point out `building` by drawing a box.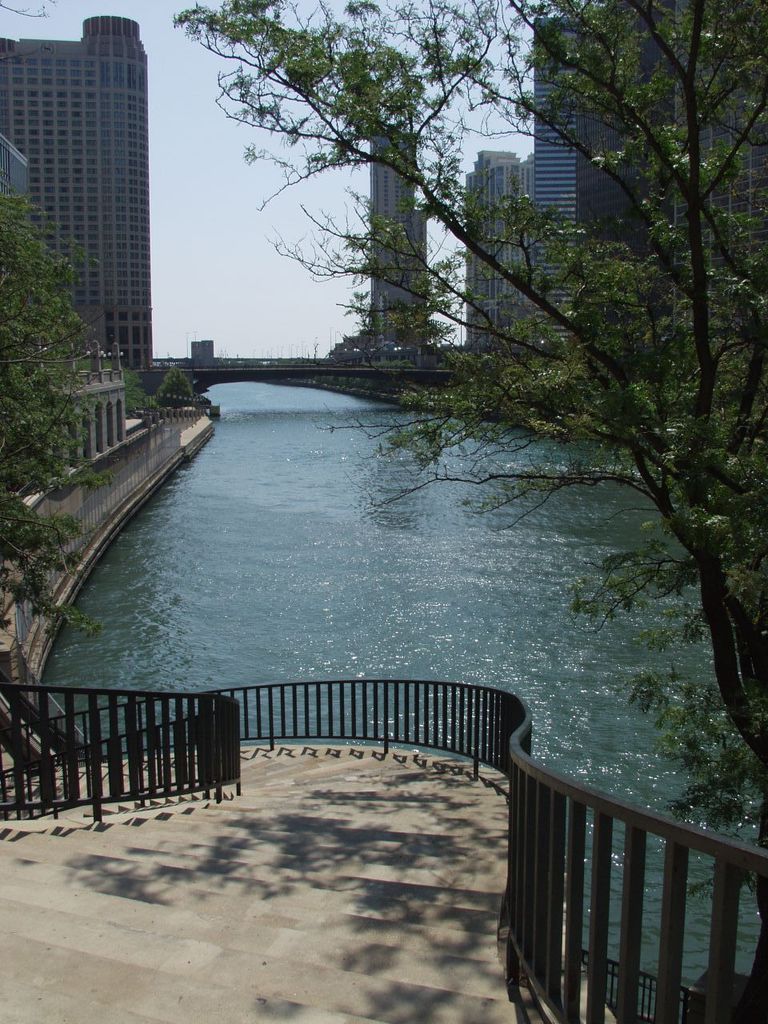
bbox=[363, 134, 434, 355].
